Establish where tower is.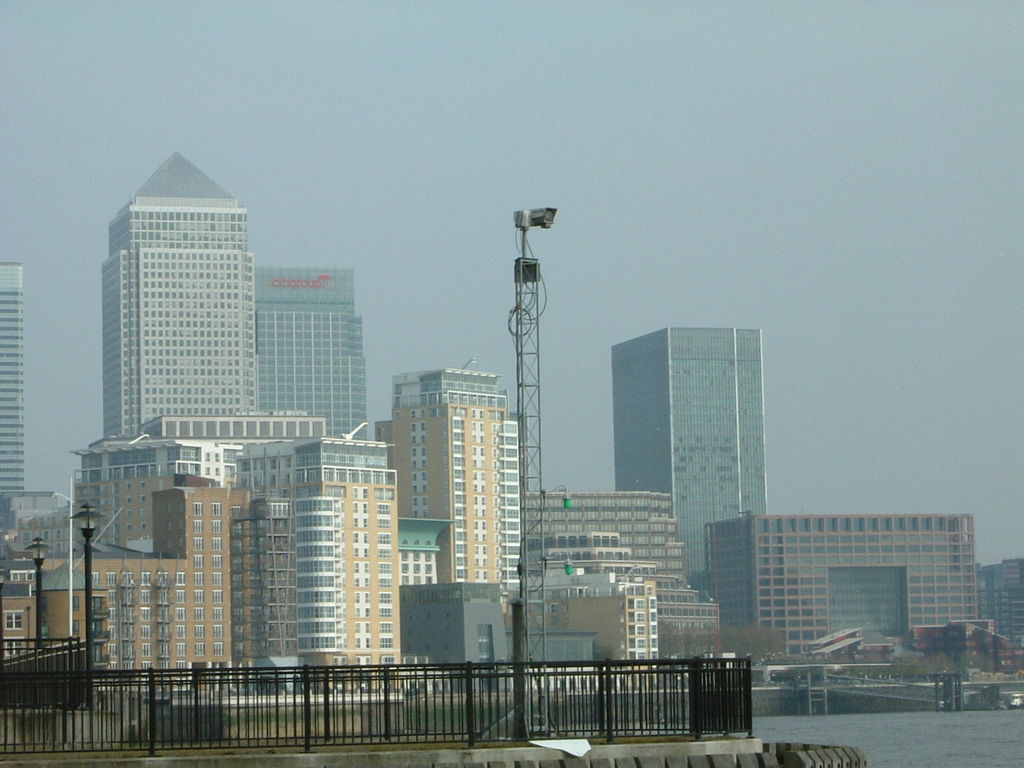
Established at 0,257,28,491.
